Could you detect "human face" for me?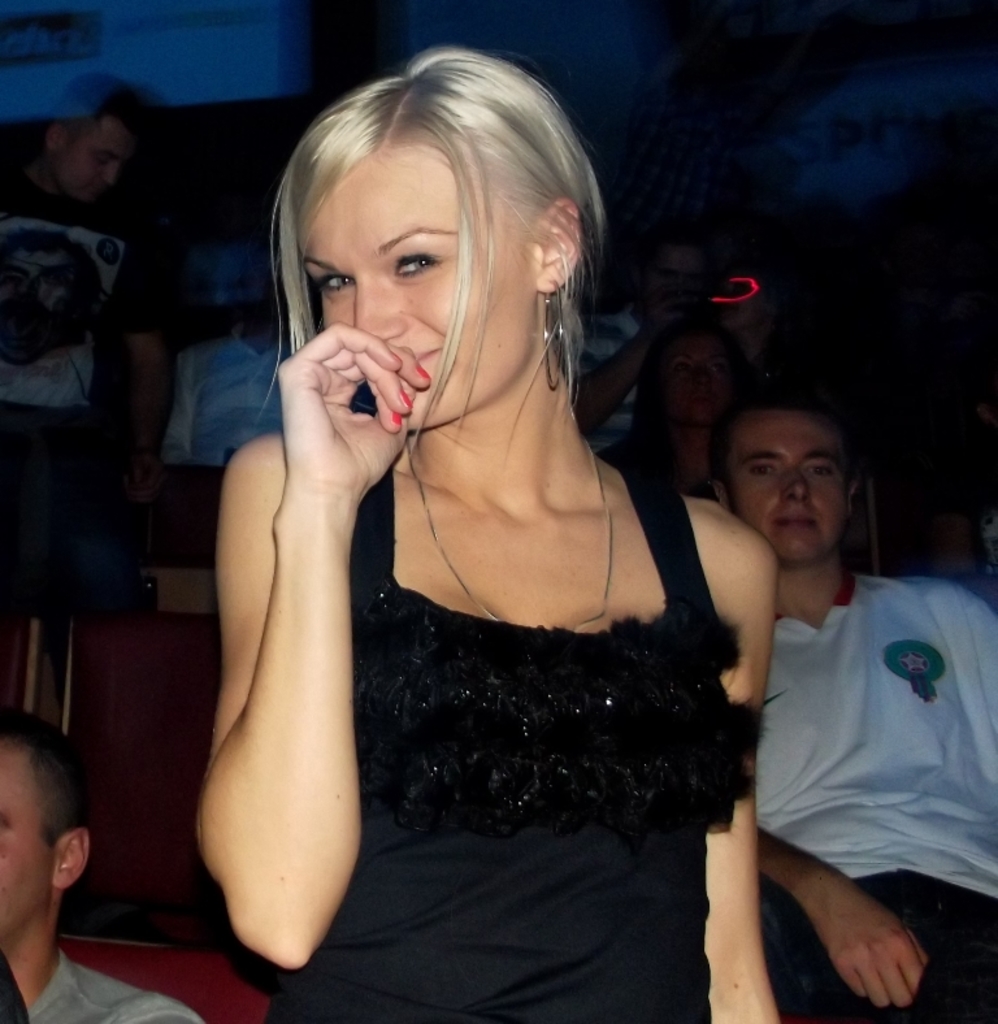
Detection result: region(304, 143, 543, 426).
